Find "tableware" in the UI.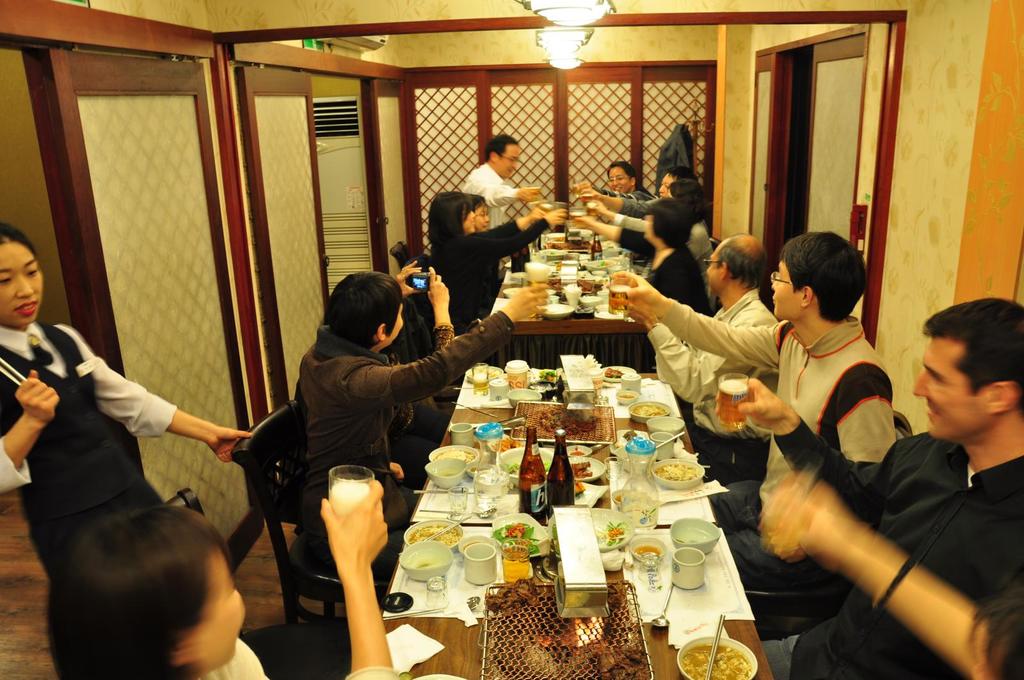
UI element at x1=328, y1=466, x2=374, y2=517.
